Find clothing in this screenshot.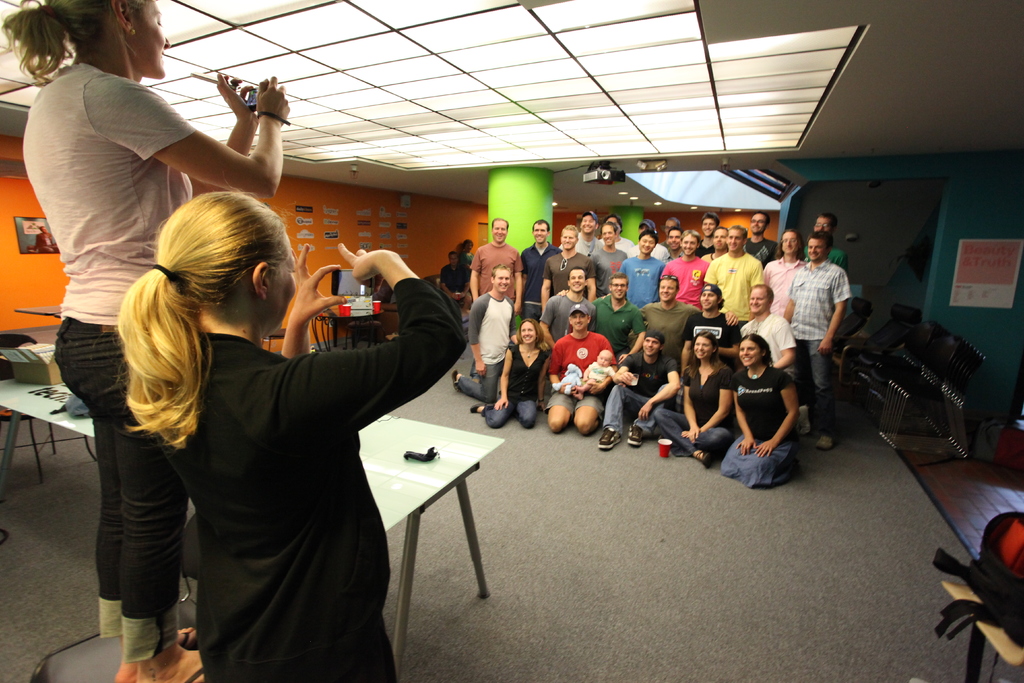
The bounding box for clothing is (left=474, top=292, right=512, bottom=368).
